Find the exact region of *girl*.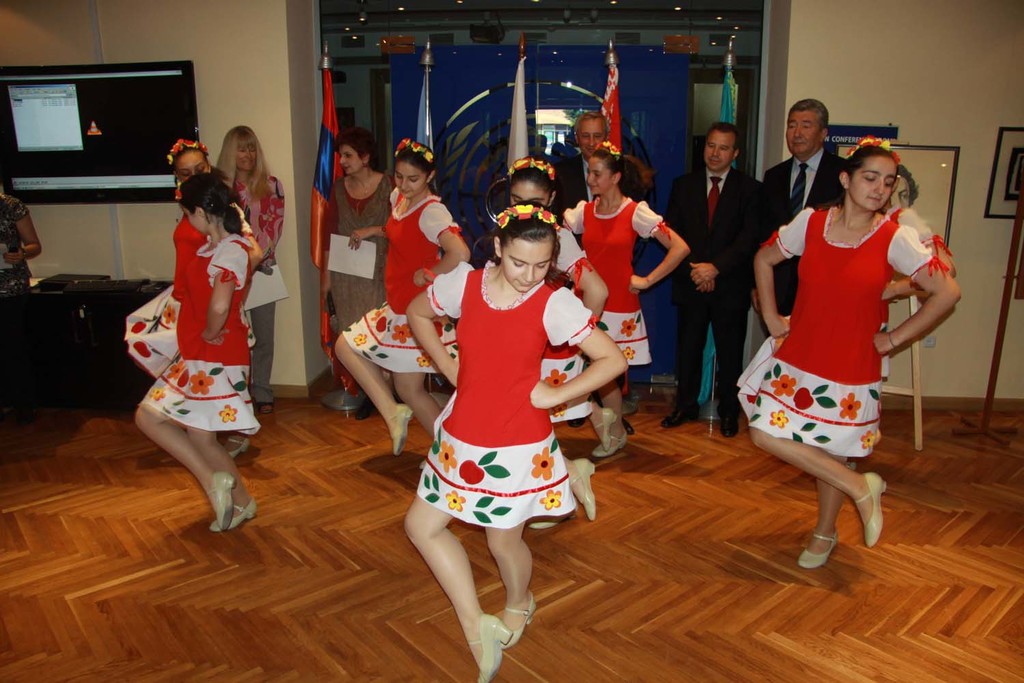
Exact region: (x1=124, y1=139, x2=265, y2=460).
